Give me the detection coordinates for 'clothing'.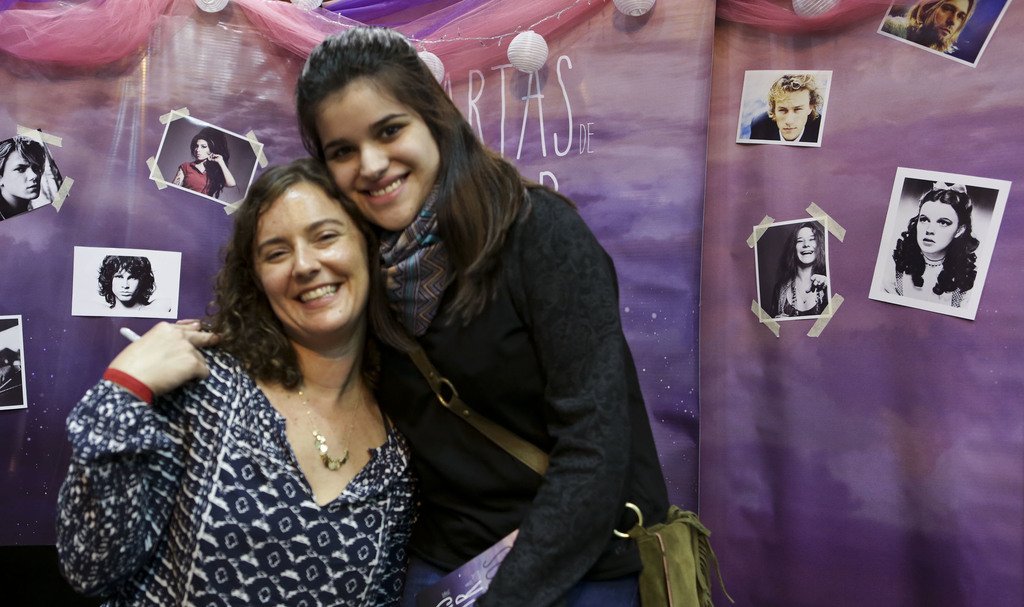
x1=875, y1=248, x2=967, y2=307.
